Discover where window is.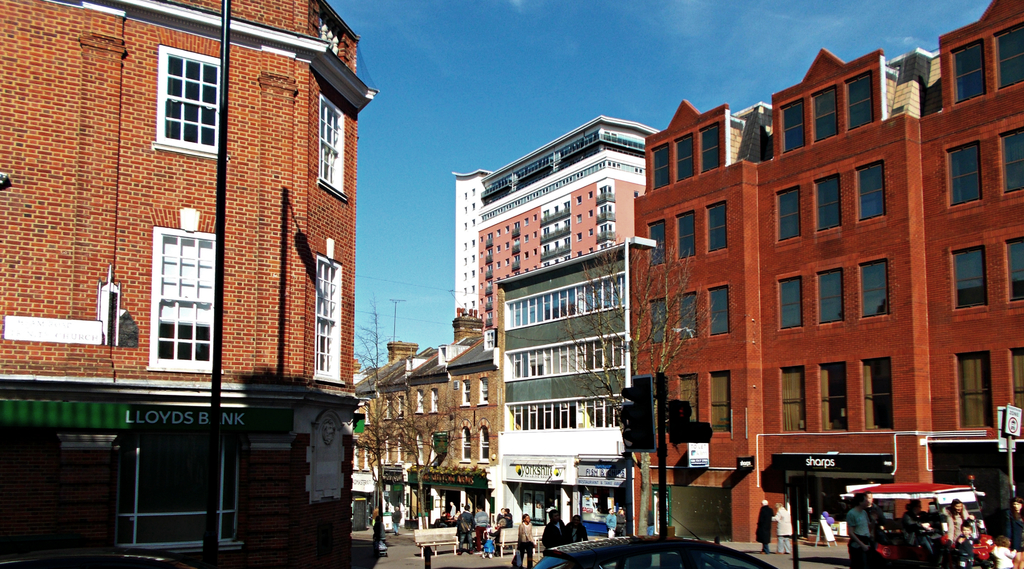
Discovered at (left=782, top=368, right=806, bottom=431).
